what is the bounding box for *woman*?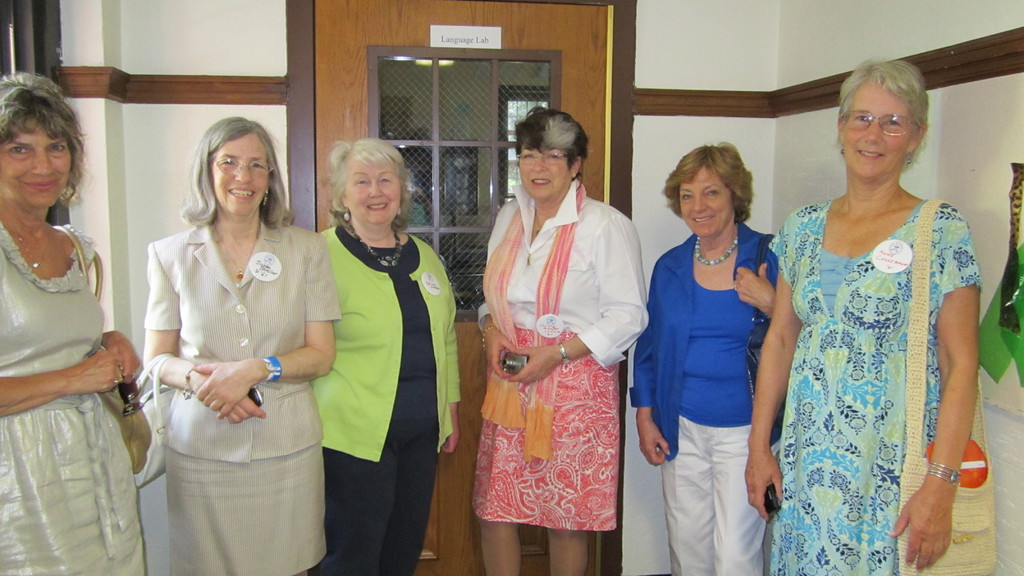
<bbox>138, 111, 346, 575</bbox>.
